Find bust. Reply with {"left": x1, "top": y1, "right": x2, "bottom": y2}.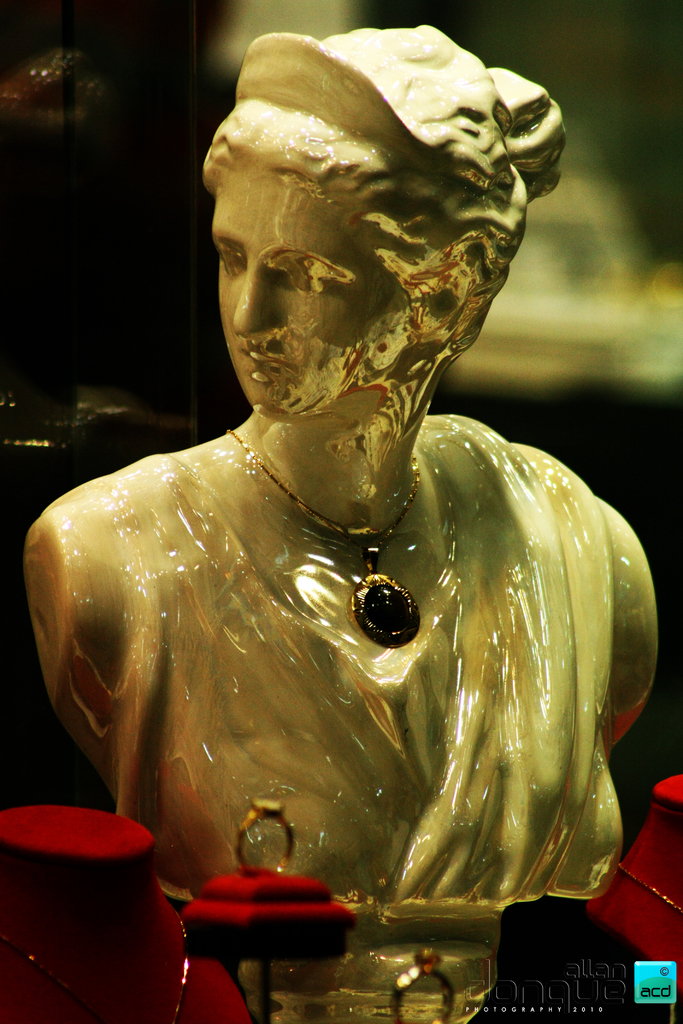
{"left": 19, "top": 23, "right": 659, "bottom": 917}.
